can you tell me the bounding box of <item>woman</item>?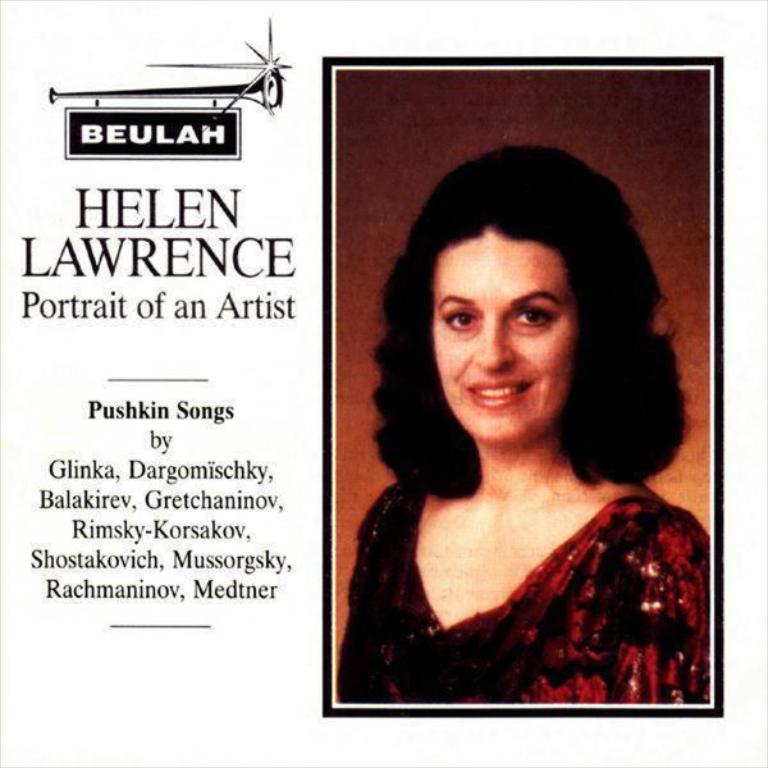
[x1=330, y1=119, x2=719, y2=719].
